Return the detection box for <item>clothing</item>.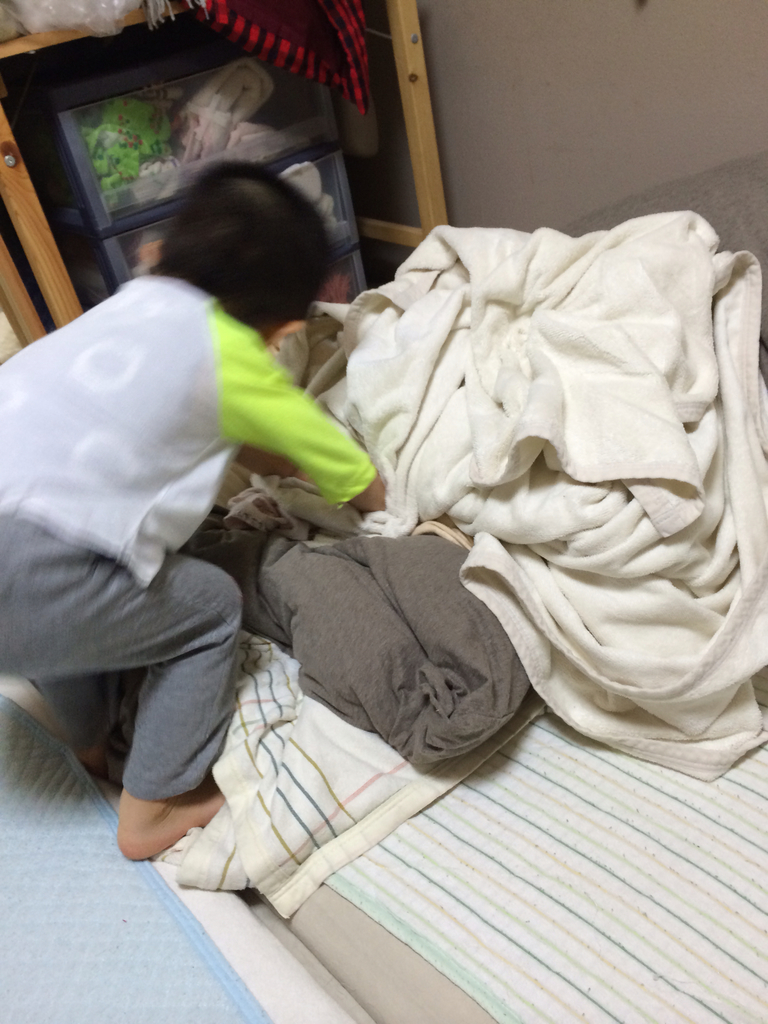
select_region(22, 179, 338, 855).
